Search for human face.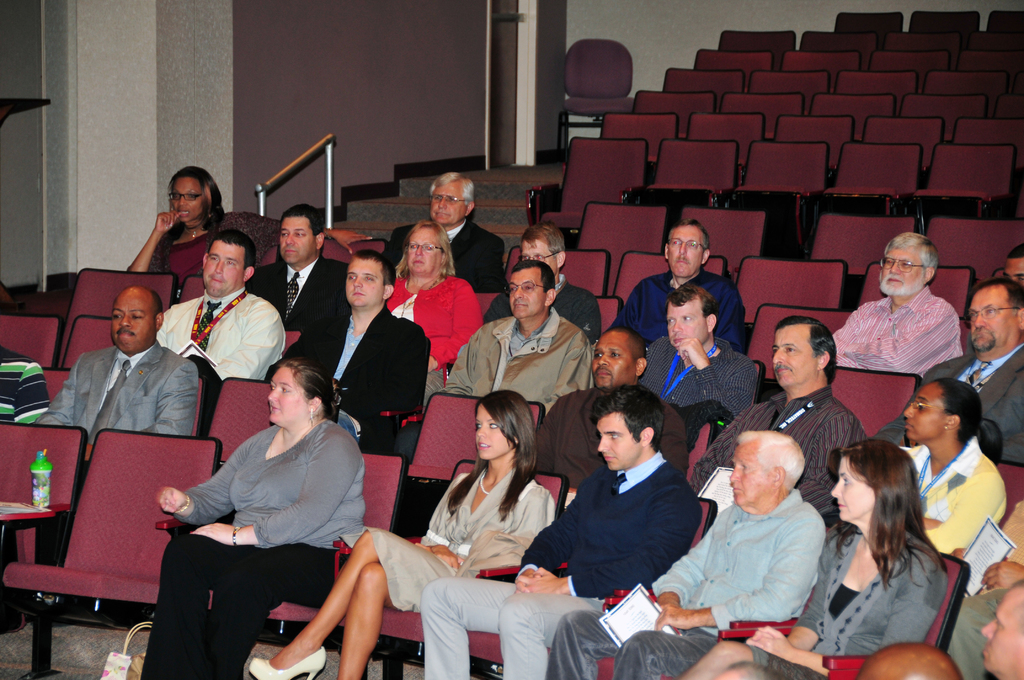
Found at (x1=477, y1=409, x2=506, y2=462).
